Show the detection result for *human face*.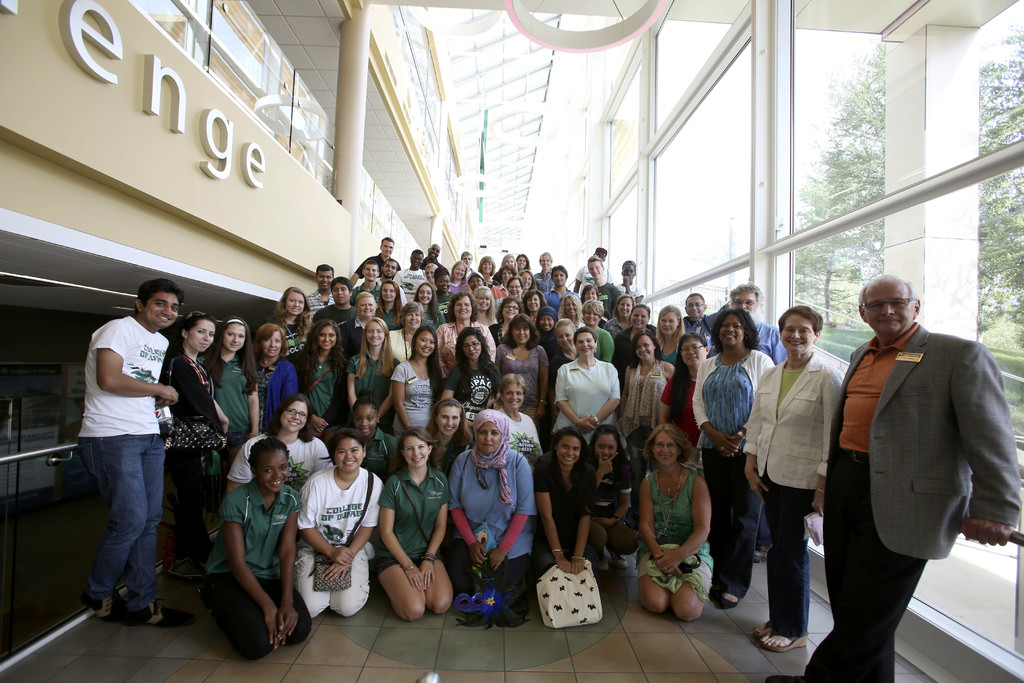
x1=350 y1=406 x2=376 y2=440.
